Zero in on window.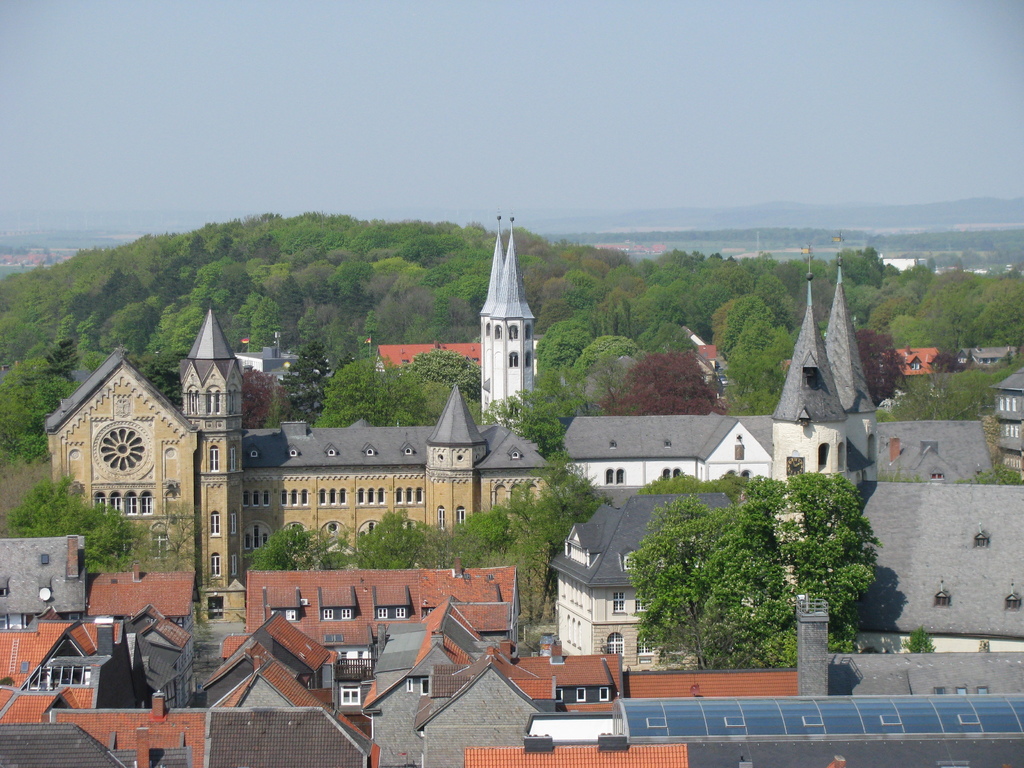
Zeroed in: crop(607, 628, 625, 661).
